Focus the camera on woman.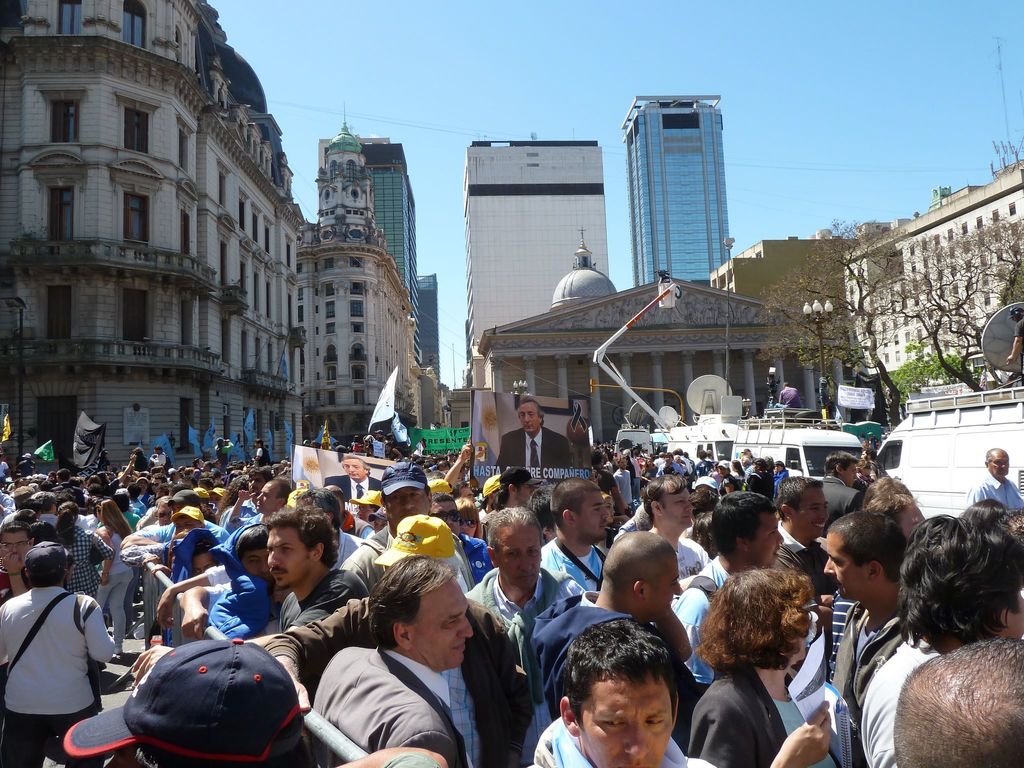
Focus region: {"x1": 126, "y1": 447, "x2": 148, "y2": 470}.
